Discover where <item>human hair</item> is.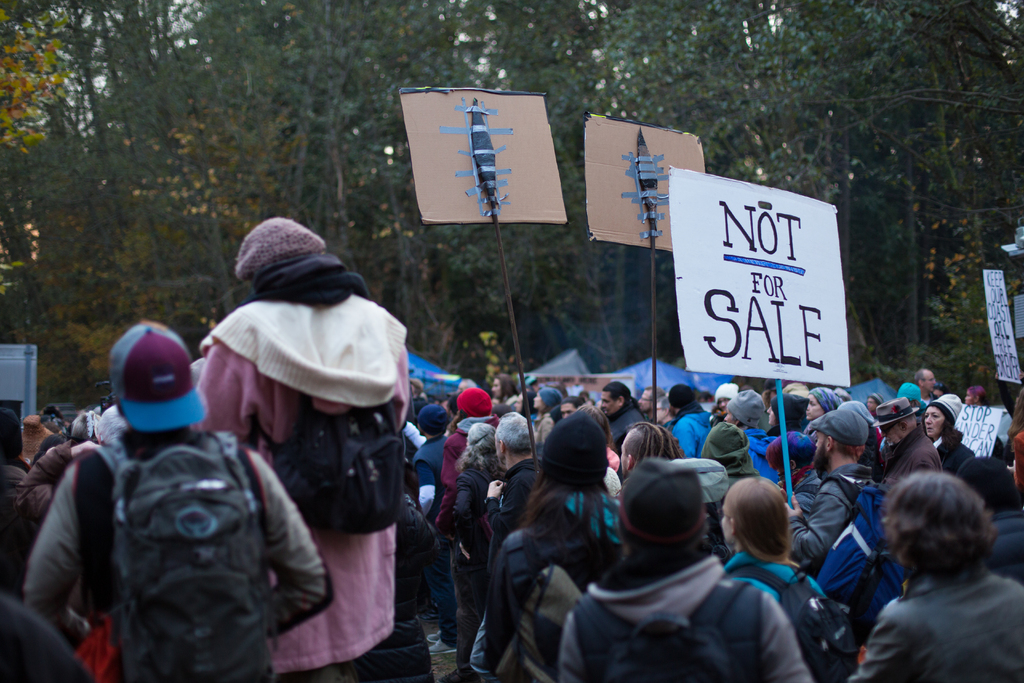
Discovered at 512, 470, 564, 540.
